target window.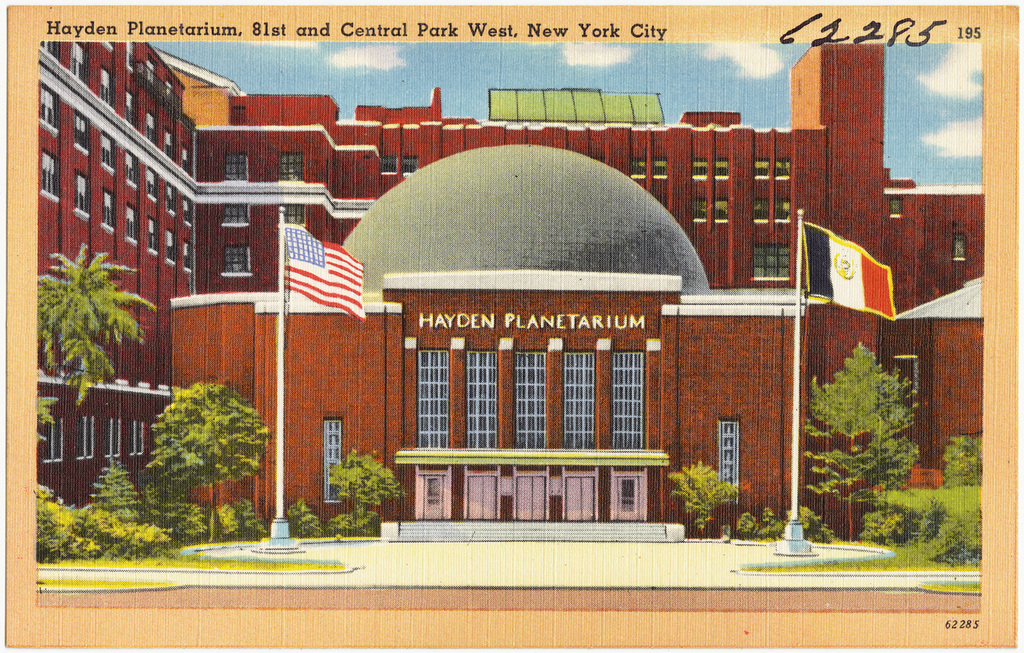
Target region: 778,197,793,222.
